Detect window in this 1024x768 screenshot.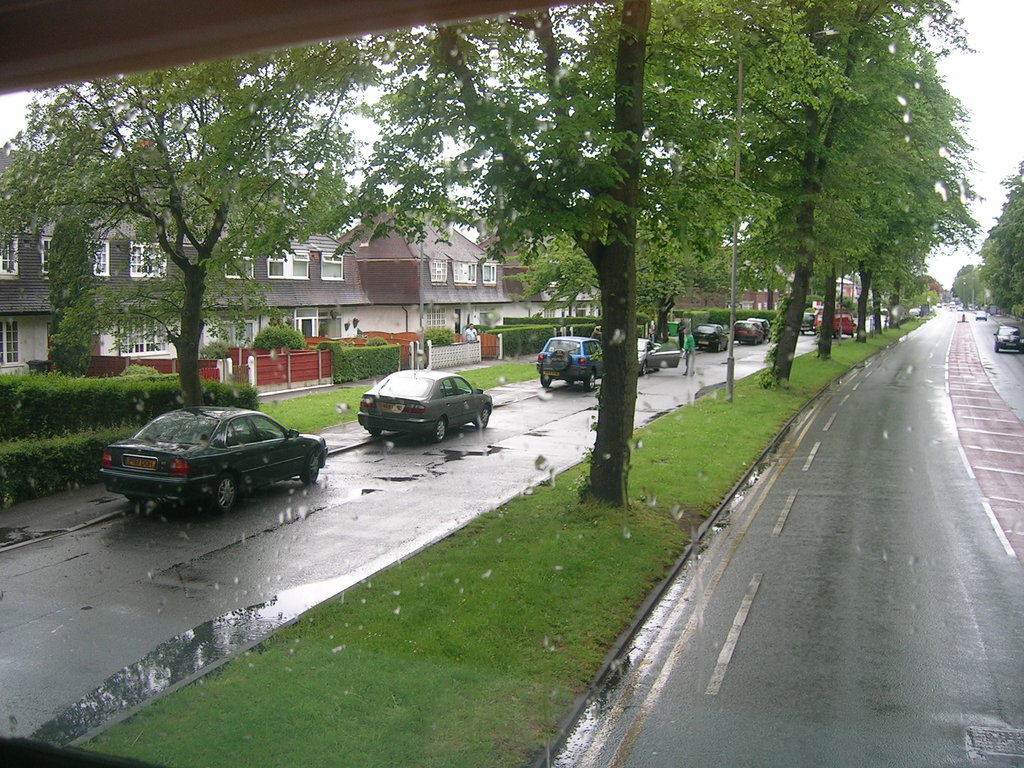
Detection: crop(132, 247, 164, 276).
